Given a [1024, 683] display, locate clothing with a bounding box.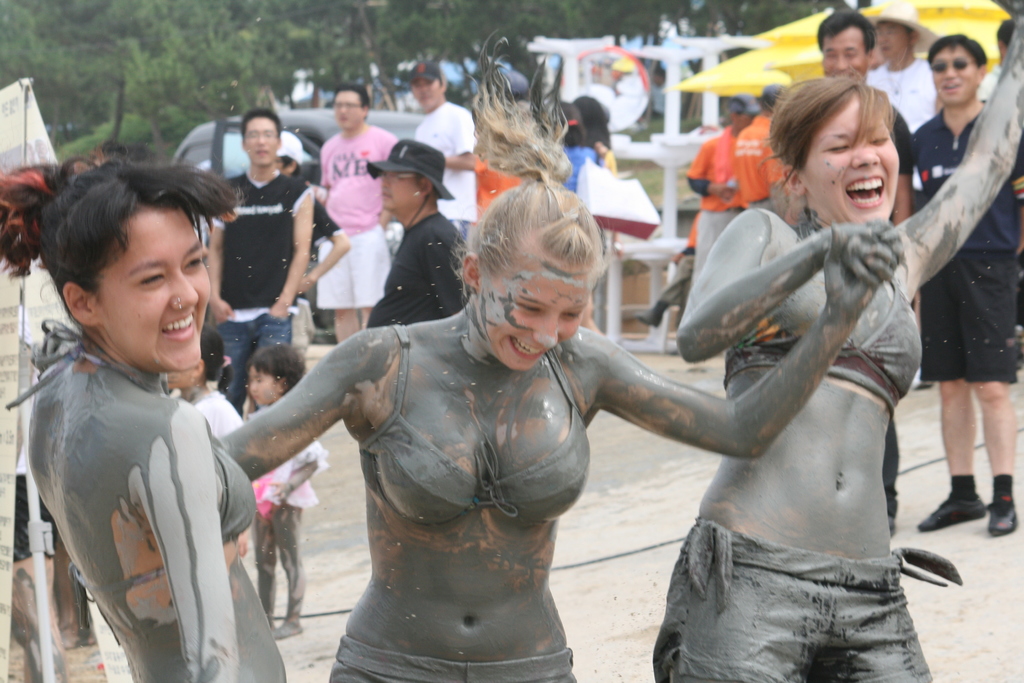
Located: x1=878 y1=56 x2=947 y2=152.
